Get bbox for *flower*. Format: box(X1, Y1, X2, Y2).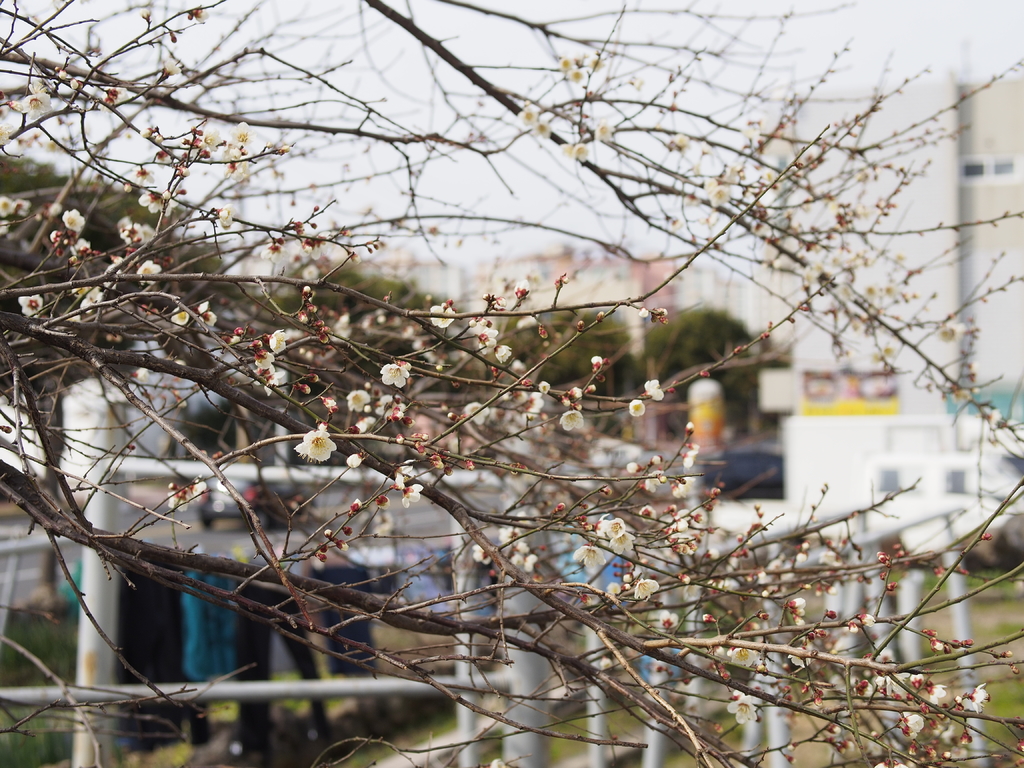
box(906, 715, 923, 735).
